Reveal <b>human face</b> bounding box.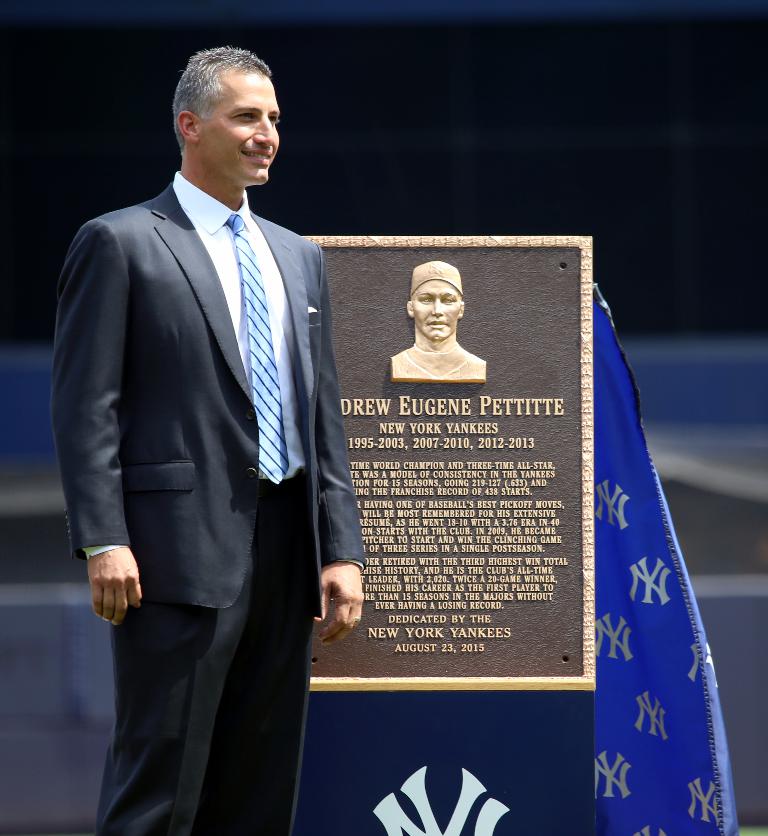
Revealed: [416,278,461,344].
